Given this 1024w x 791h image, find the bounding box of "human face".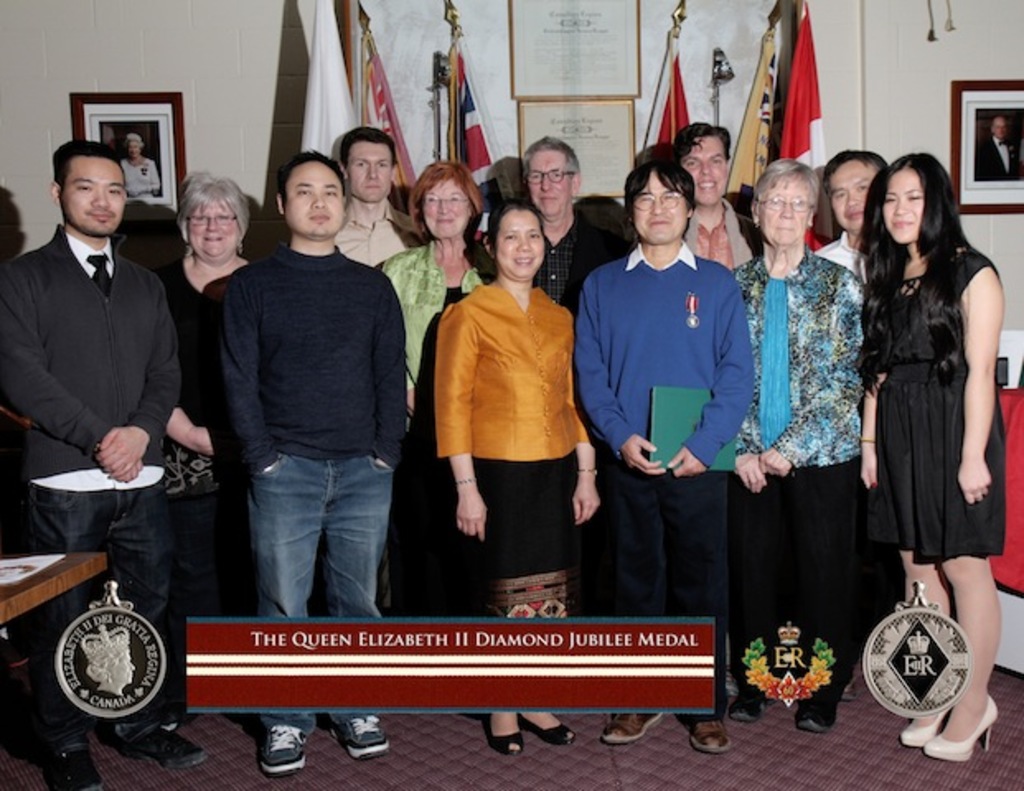
824 158 876 229.
